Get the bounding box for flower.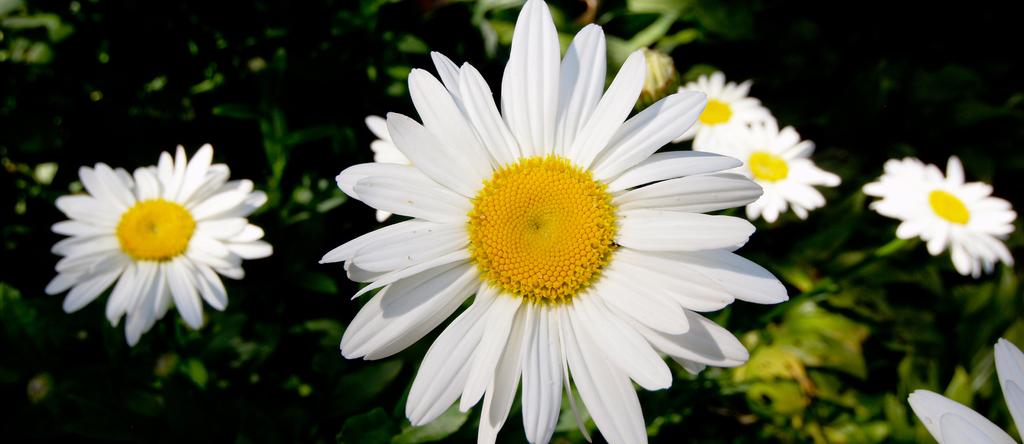
bbox=[867, 152, 1016, 279].
